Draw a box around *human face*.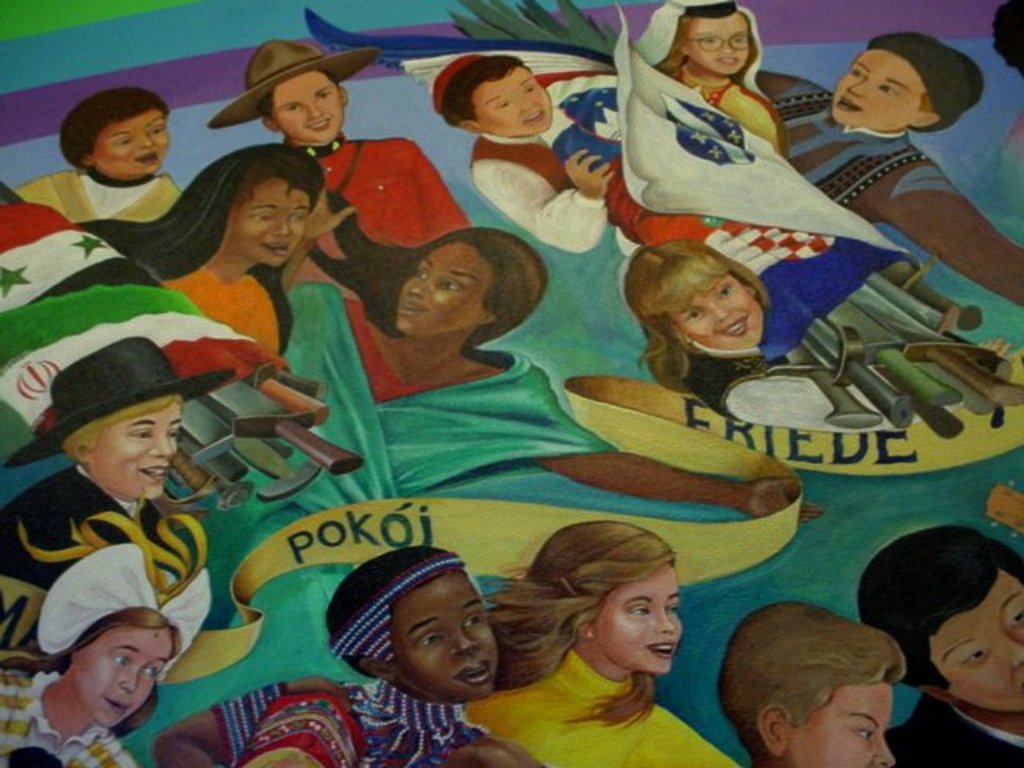
bbox(394, 237, 488, 333).
